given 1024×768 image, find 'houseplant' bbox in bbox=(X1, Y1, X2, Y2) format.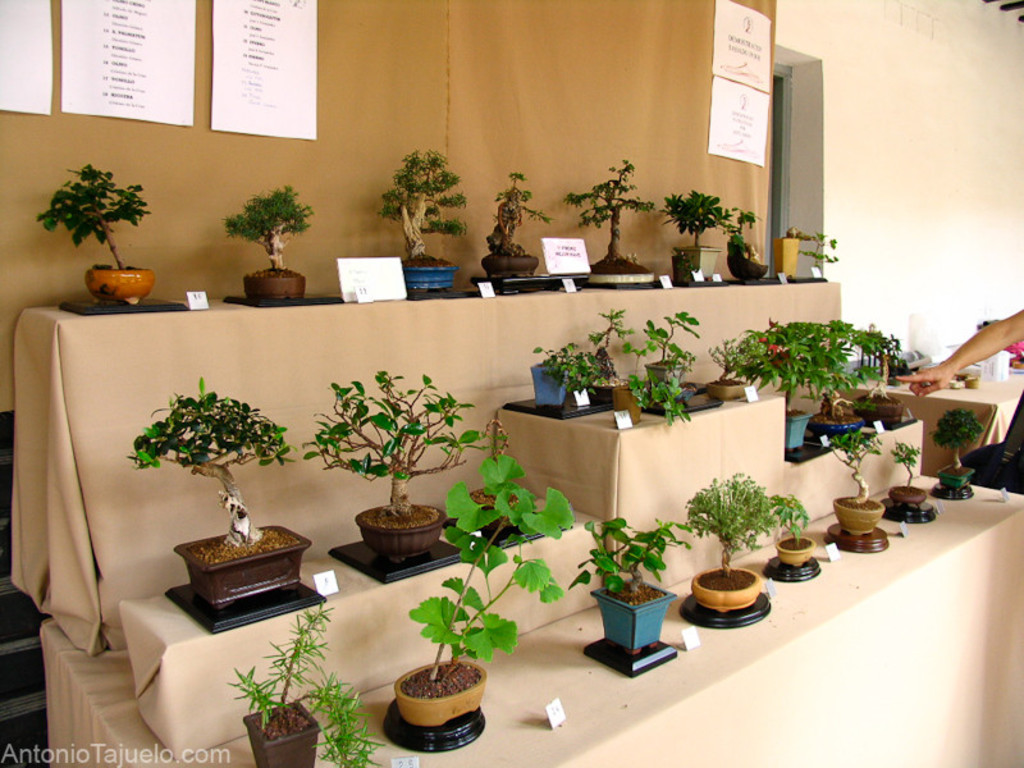
bbox=(559, 520, 699, 675).
